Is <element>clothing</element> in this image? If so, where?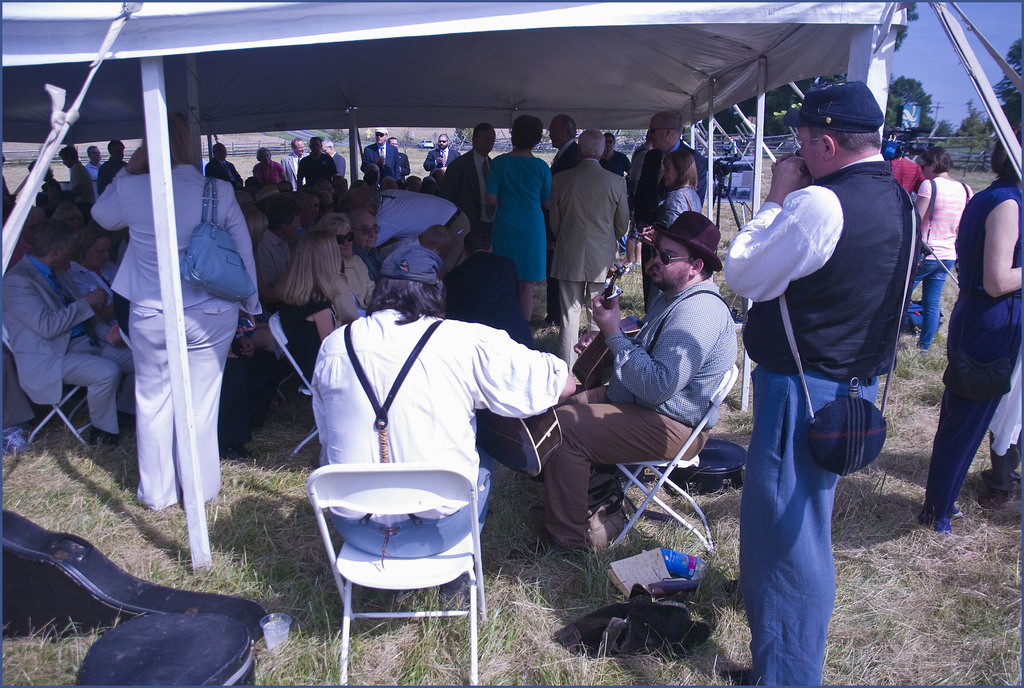
Yes, at 448:144:507:252.
